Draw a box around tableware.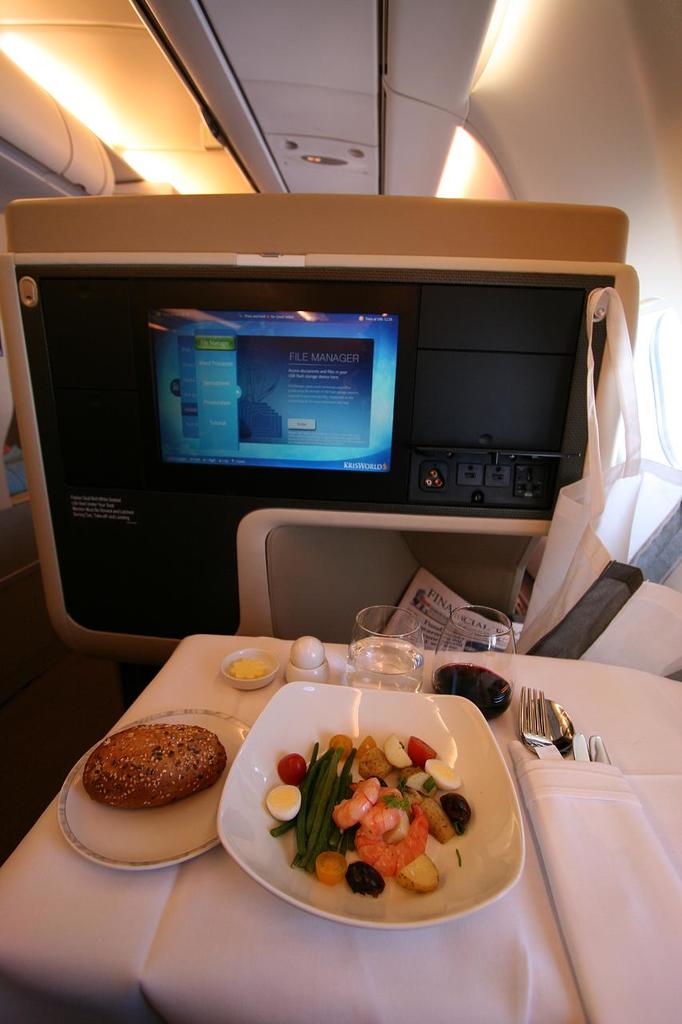
(x1=221, y1=650, x2=274, y2=691).
